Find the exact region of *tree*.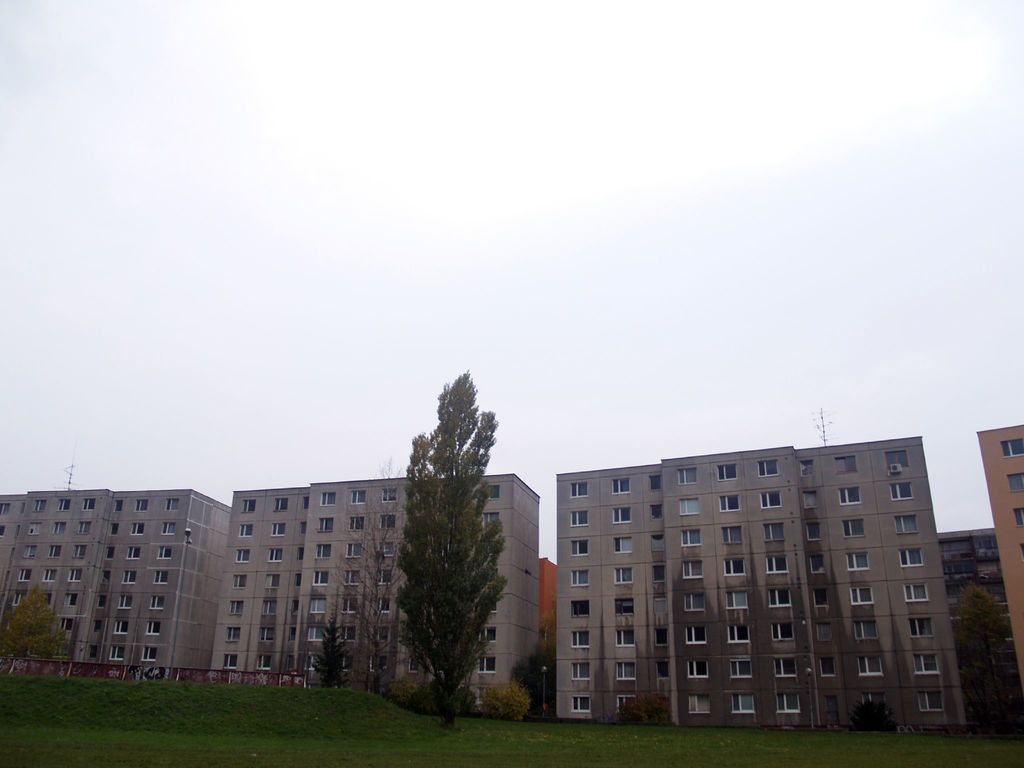
Exact region: region(957, 583, 1023, 730).
